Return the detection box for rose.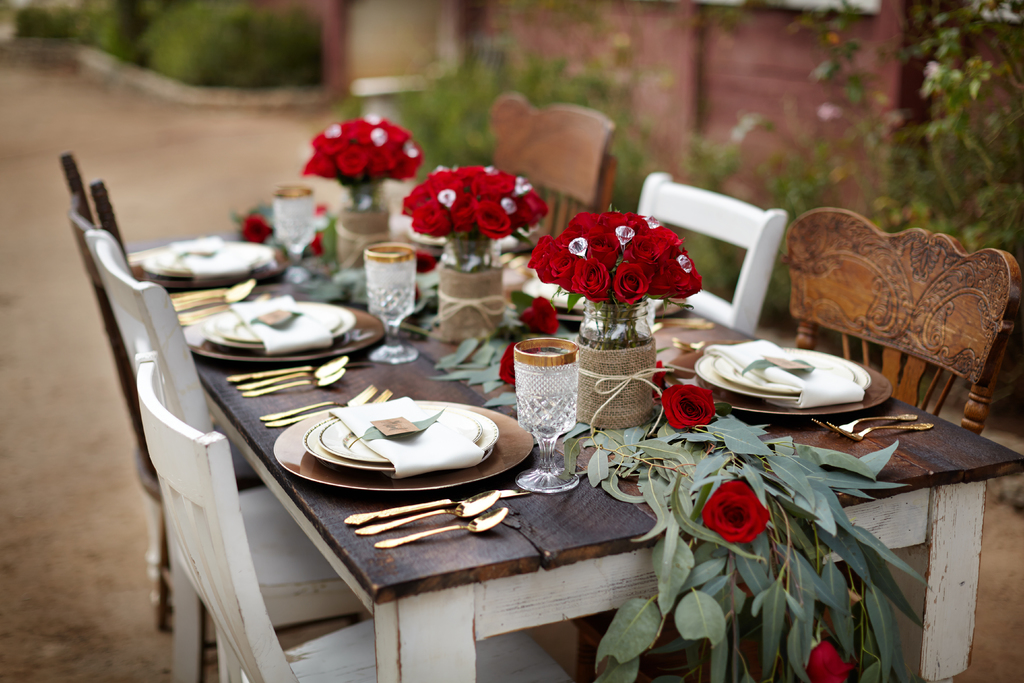
bbox(701, 476, 769, 545).
